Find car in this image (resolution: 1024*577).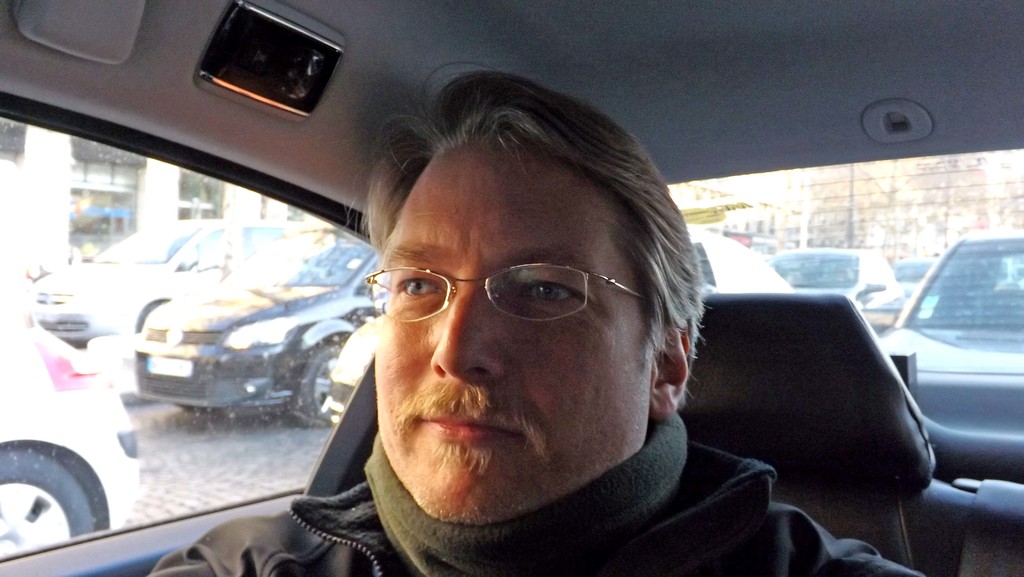
0, 325, 149, 562.
